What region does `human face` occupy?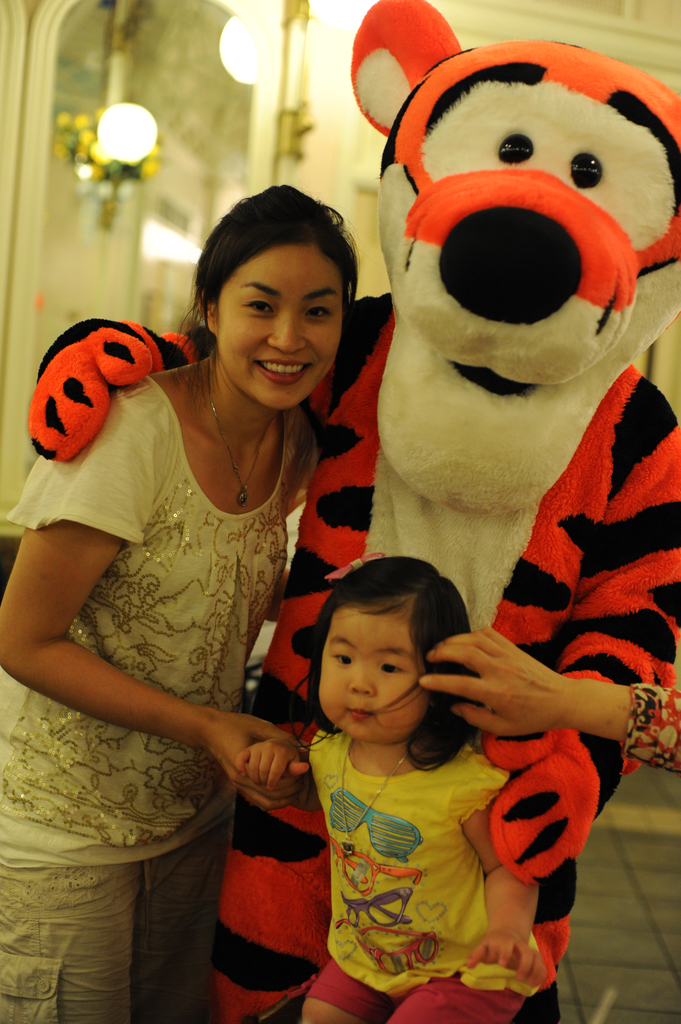
bbox(214, 246, 346, 411).
